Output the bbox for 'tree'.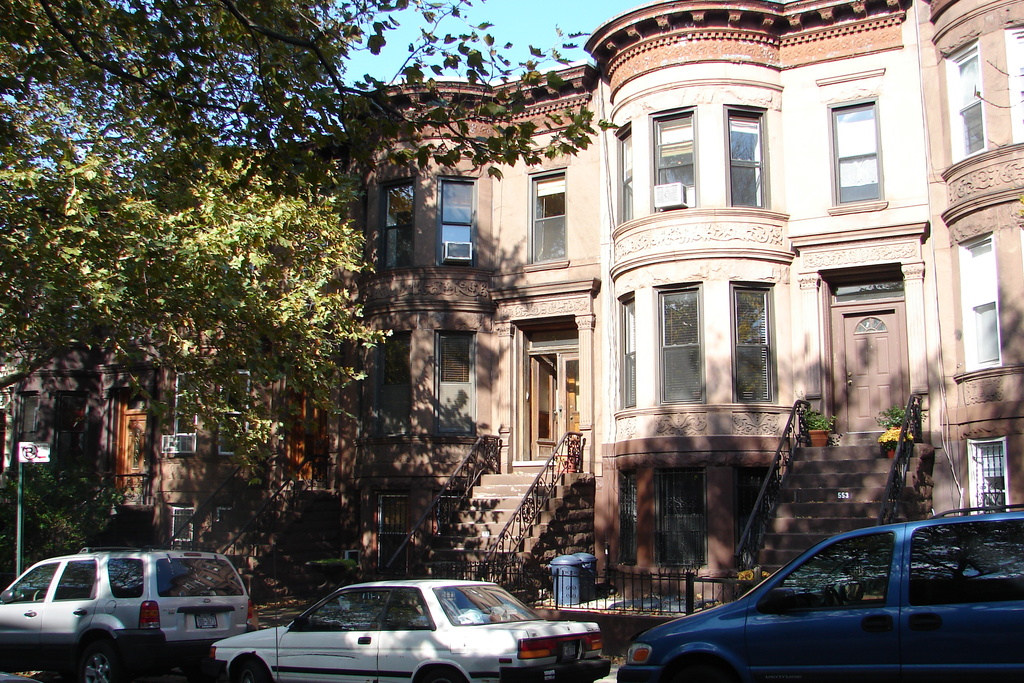
0 443 129 552.
